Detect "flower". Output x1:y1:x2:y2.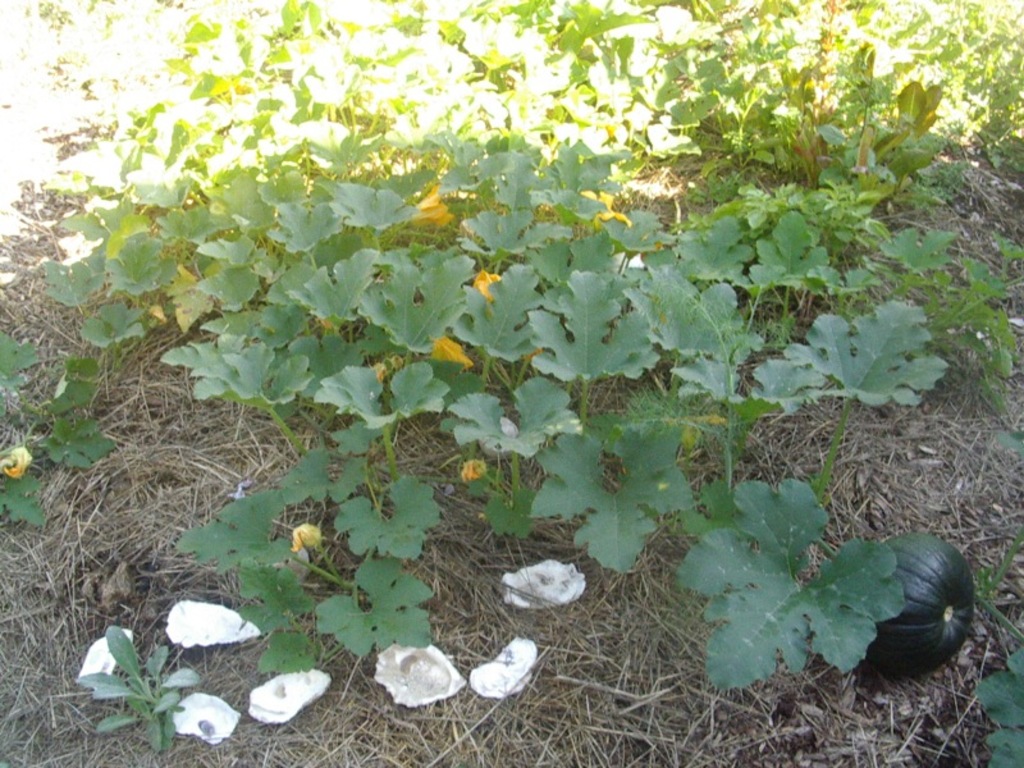
471:646:548:714.
